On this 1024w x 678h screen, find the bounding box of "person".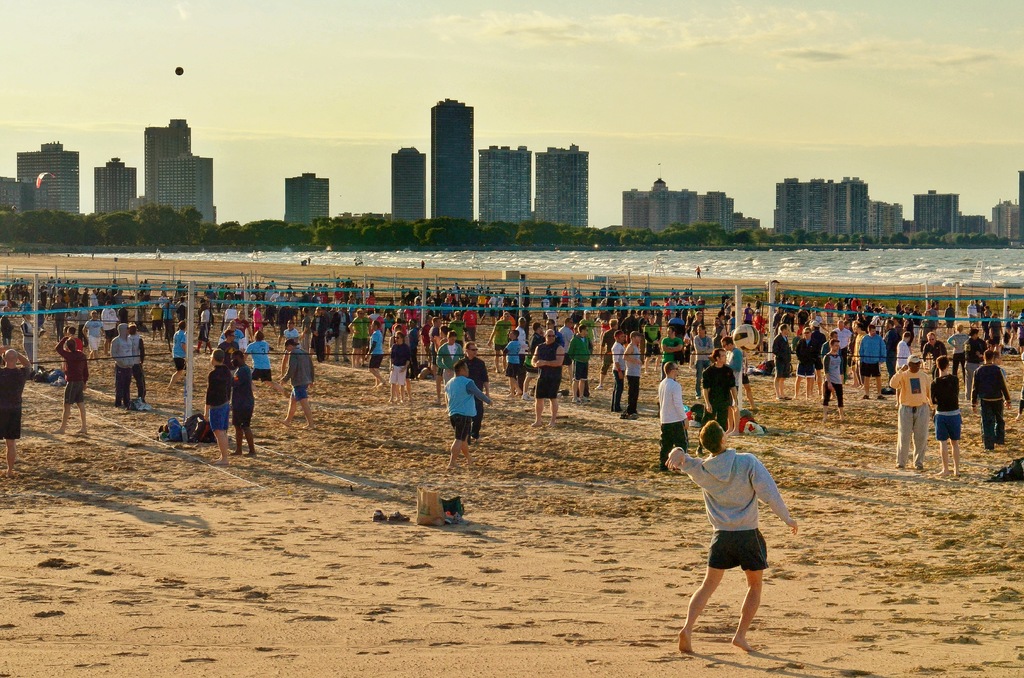
Bounding box: <box>335,303,352,367</box>.
